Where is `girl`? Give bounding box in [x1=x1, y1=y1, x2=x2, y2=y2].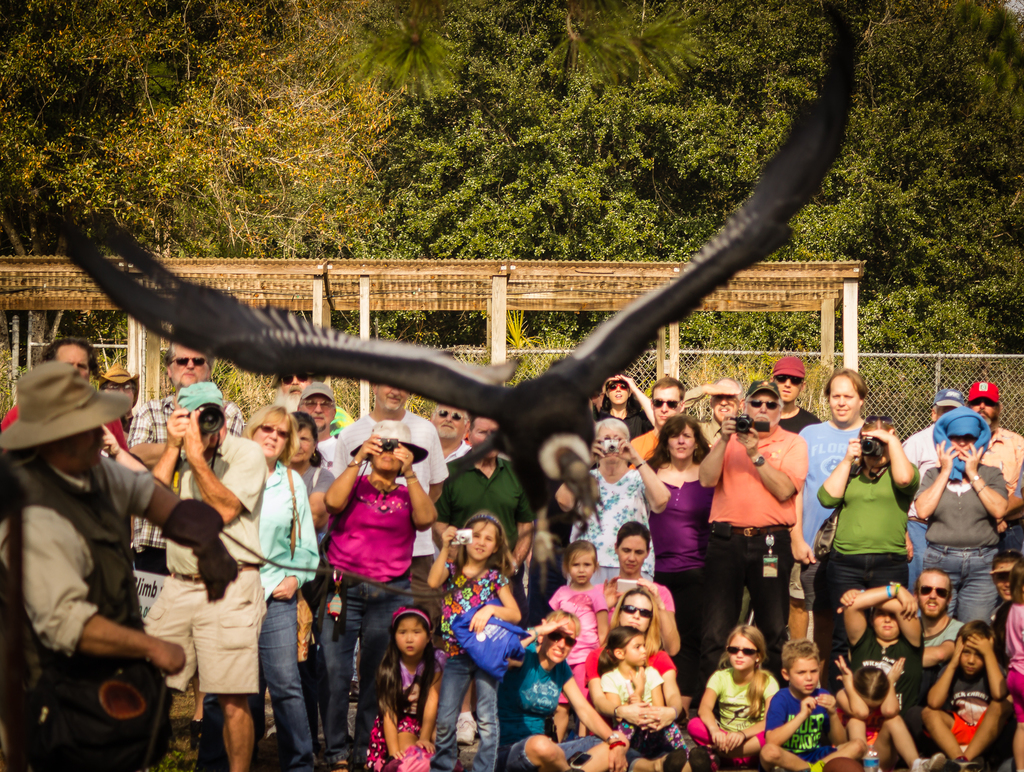
[x1=836, y1=581, x2=923, y2=771].
